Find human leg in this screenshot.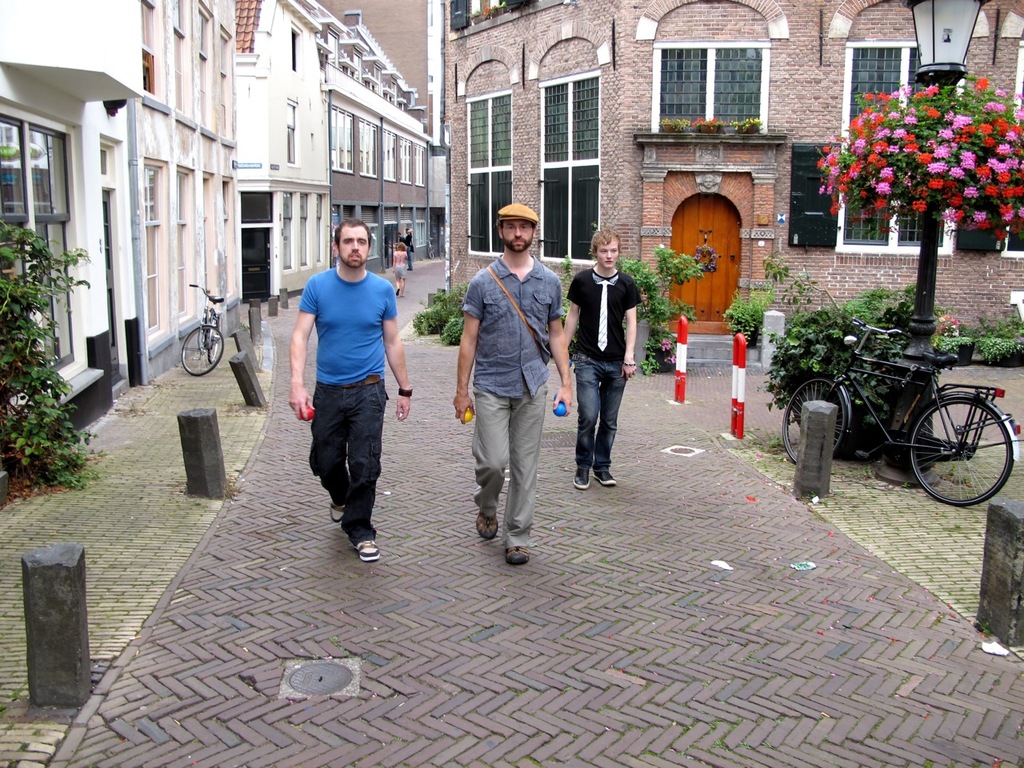
The bounding box for human leg is (left=306, top=365, right=343, bottom=523).
